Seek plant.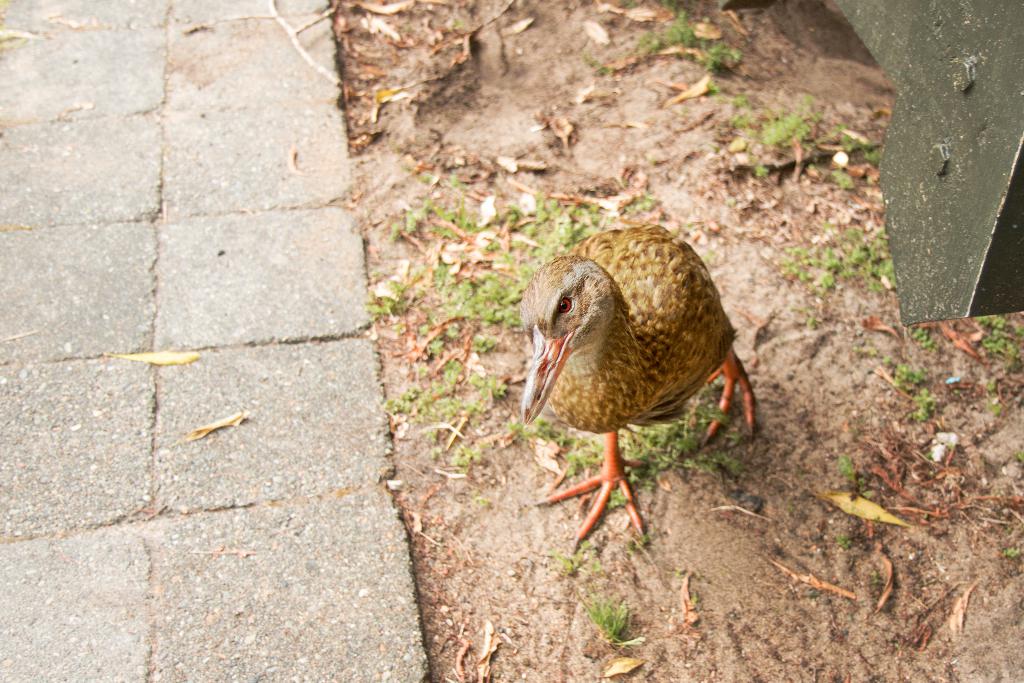
bbox=[992, 384, 1000, 394].
